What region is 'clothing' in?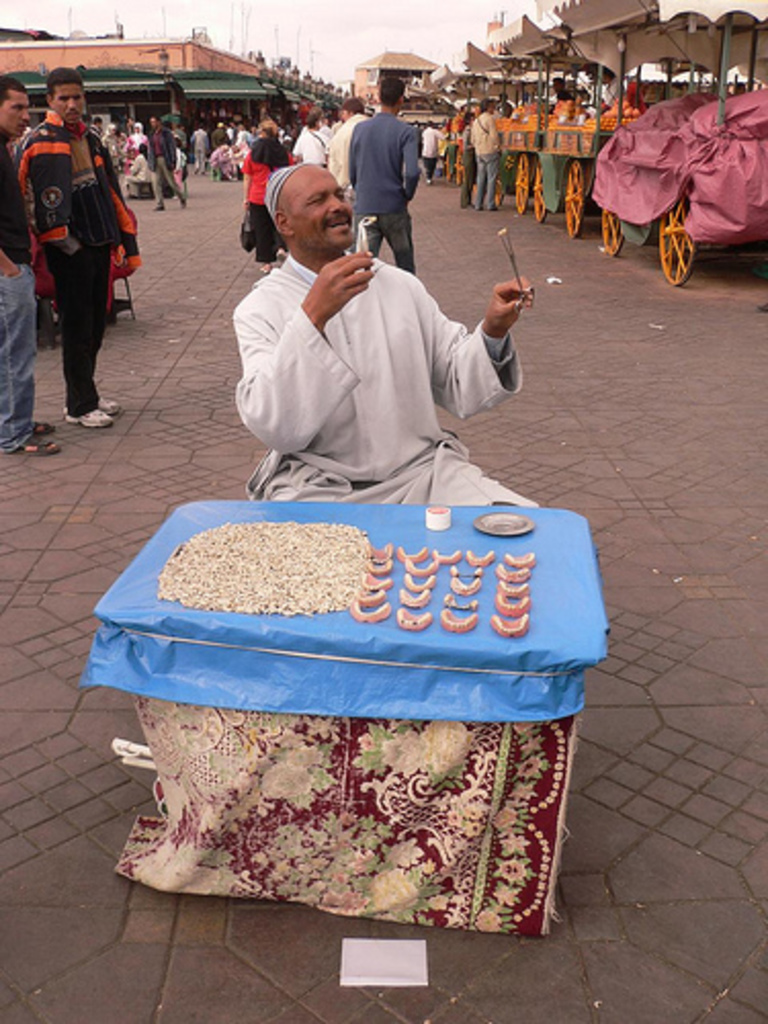
(x1=227, y1=141, x2=283, y2=264).
